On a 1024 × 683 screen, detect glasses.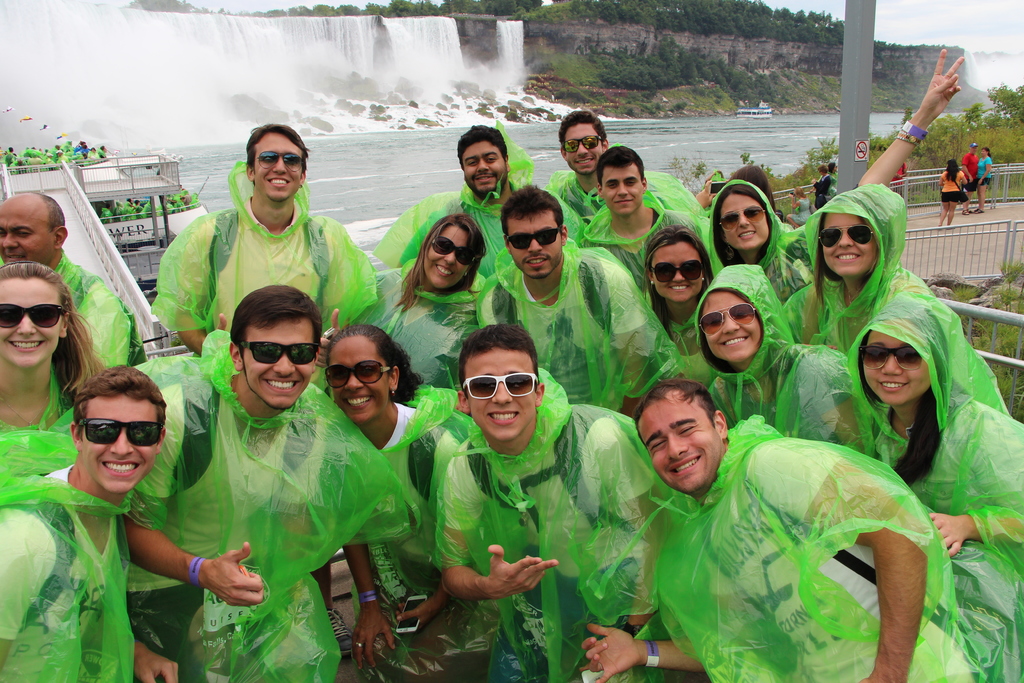
[x1=815, y1=225, x2=882, y2=252].
